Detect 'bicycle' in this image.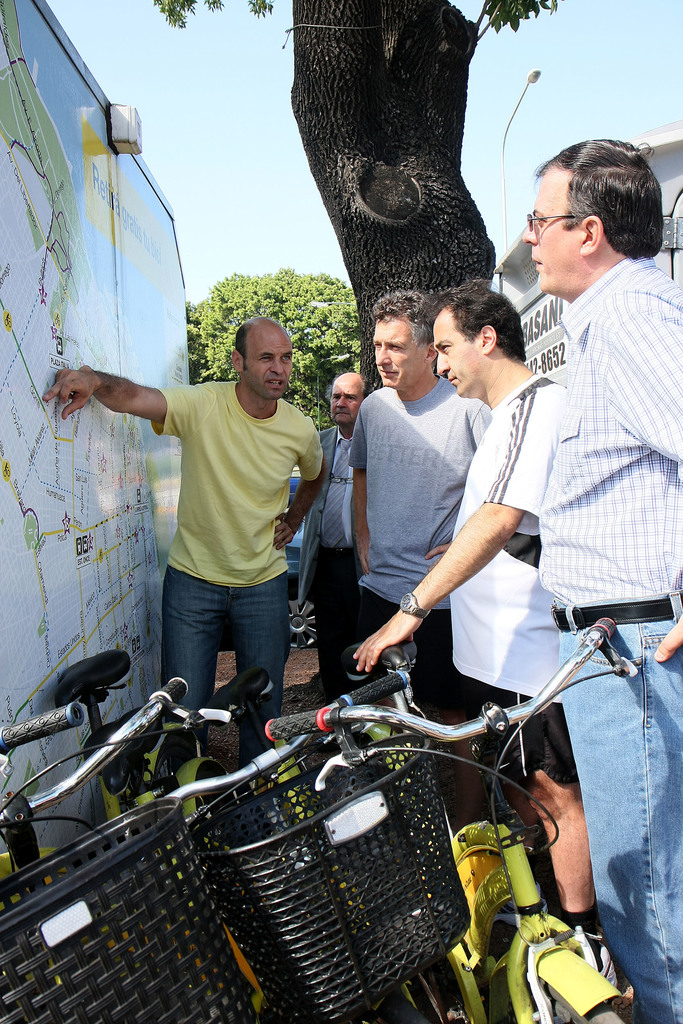
Detection: crop(74, 717, 338, 1023).
